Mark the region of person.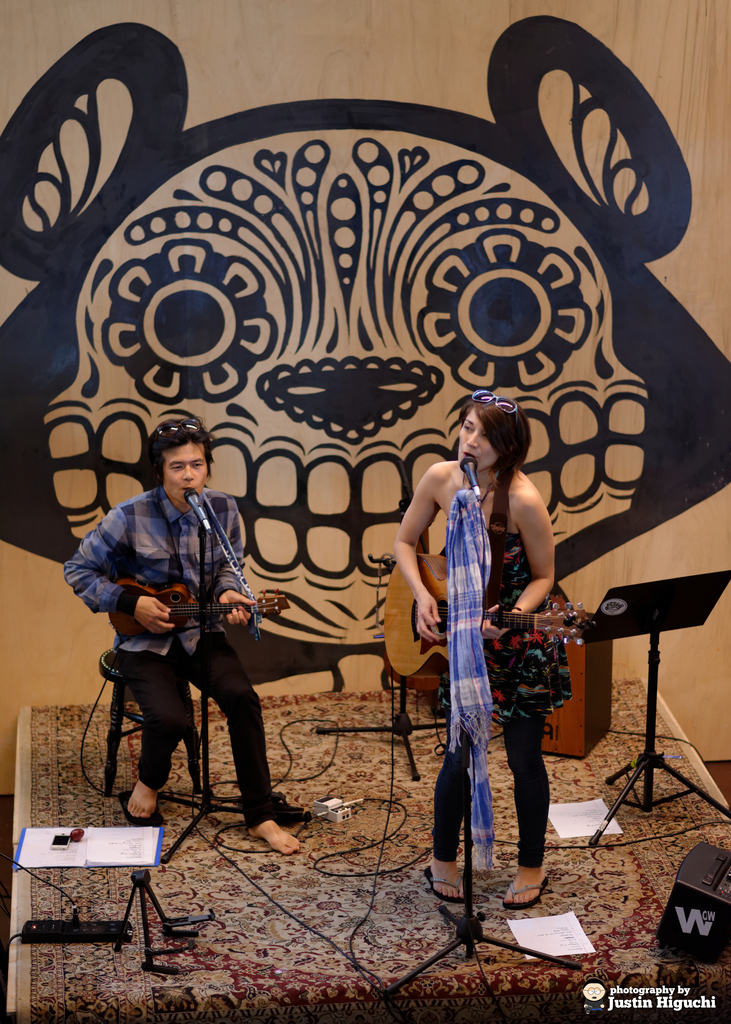
Region: Rect(391, 382, 563, 914).
